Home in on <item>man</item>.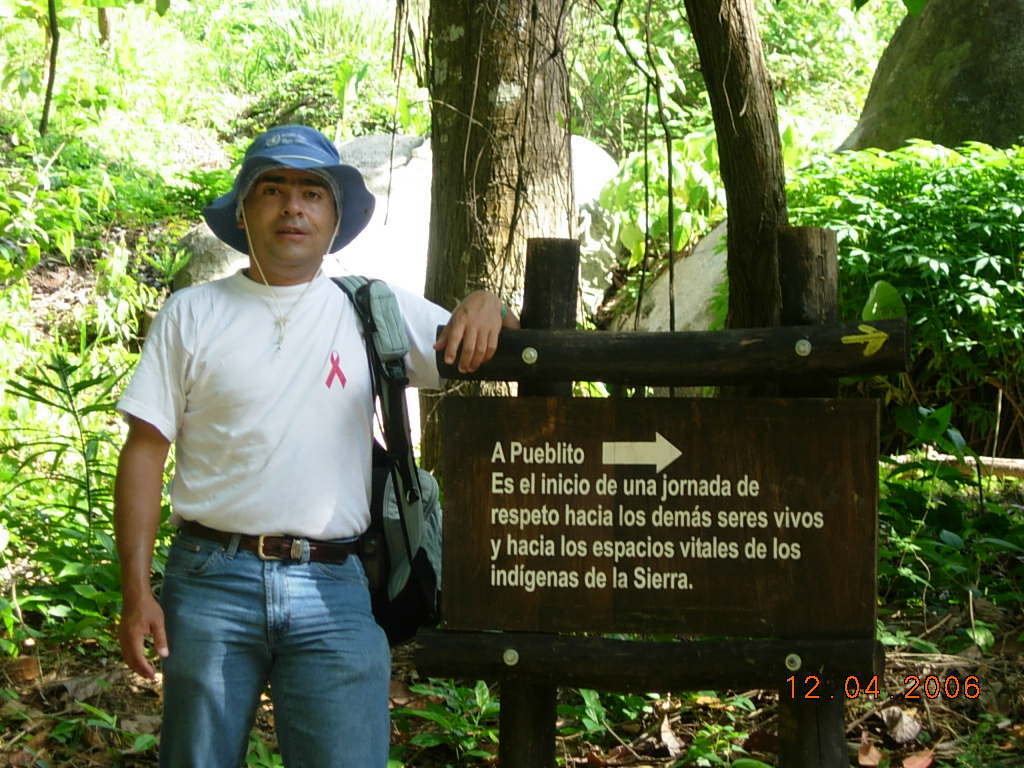
Homed in at (105,120,529,767).
